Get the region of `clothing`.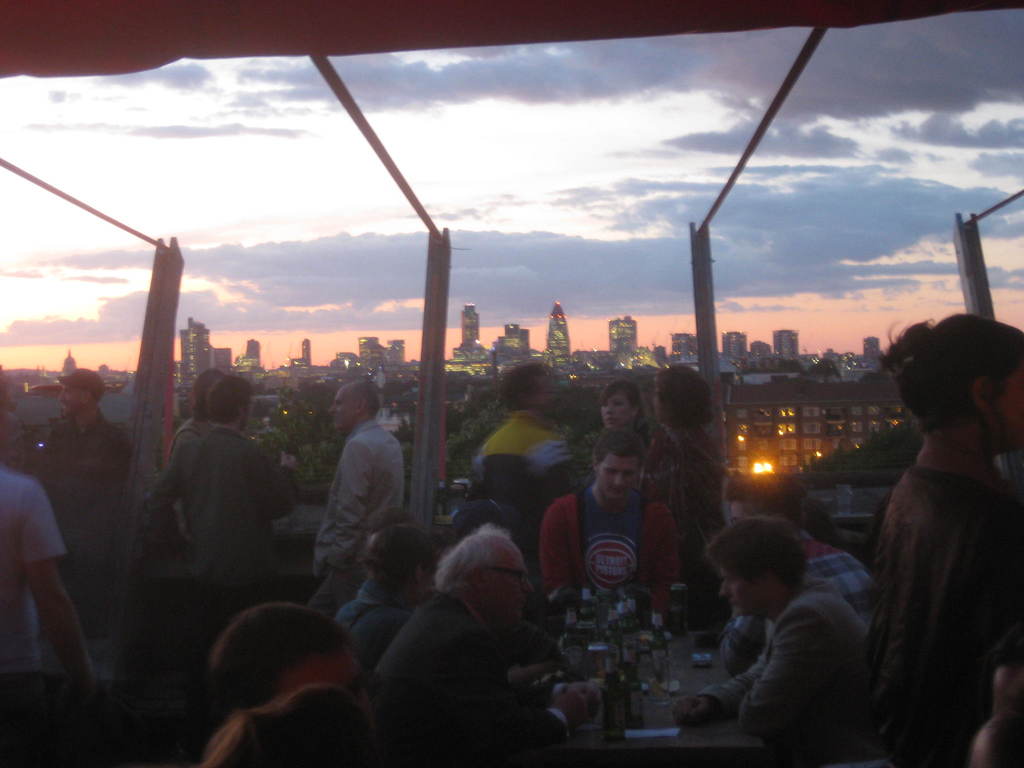
(128,398,285,636).
